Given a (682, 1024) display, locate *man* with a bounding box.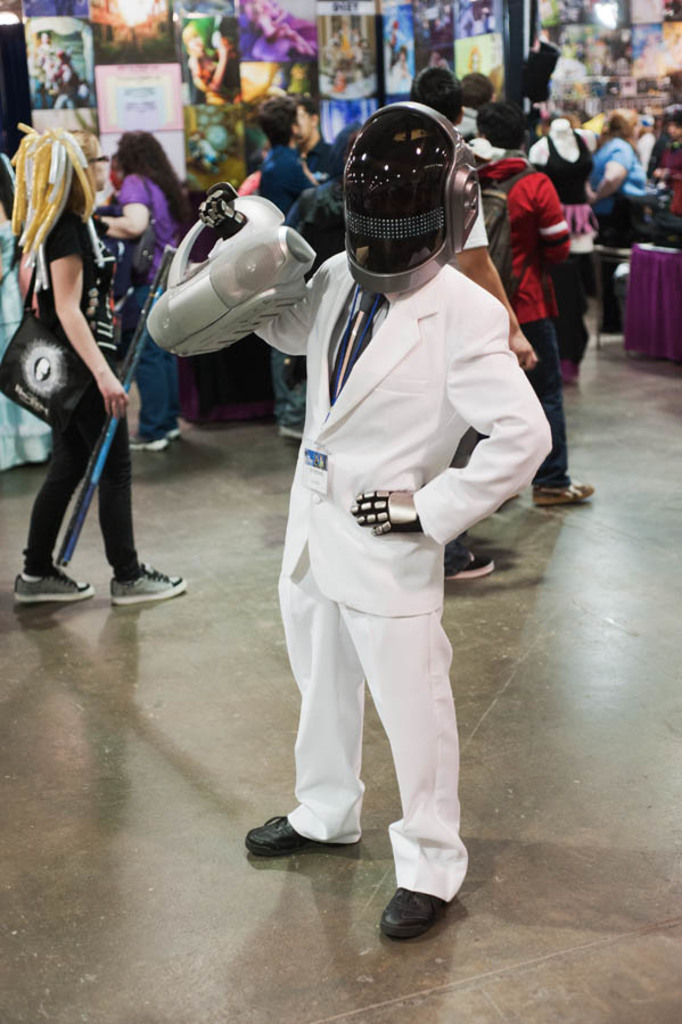
Located: BBox(229, 100, 539, 914).
